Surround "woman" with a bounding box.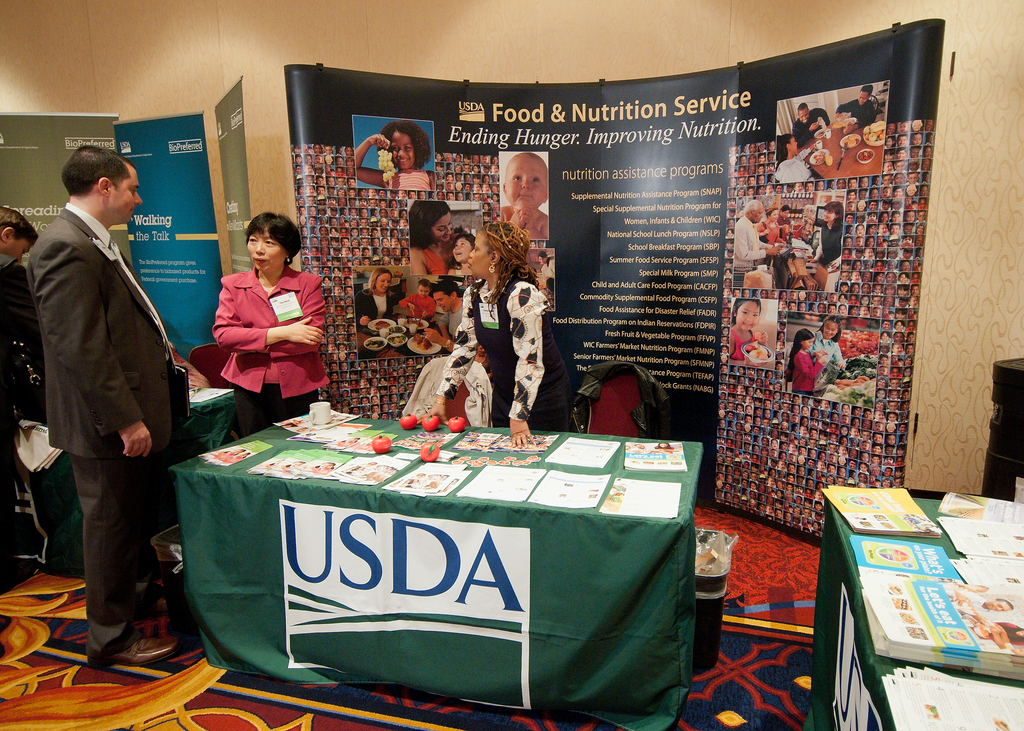
{"x1": 751, "y1": 206, "x2": 790, "y2": 246}.
